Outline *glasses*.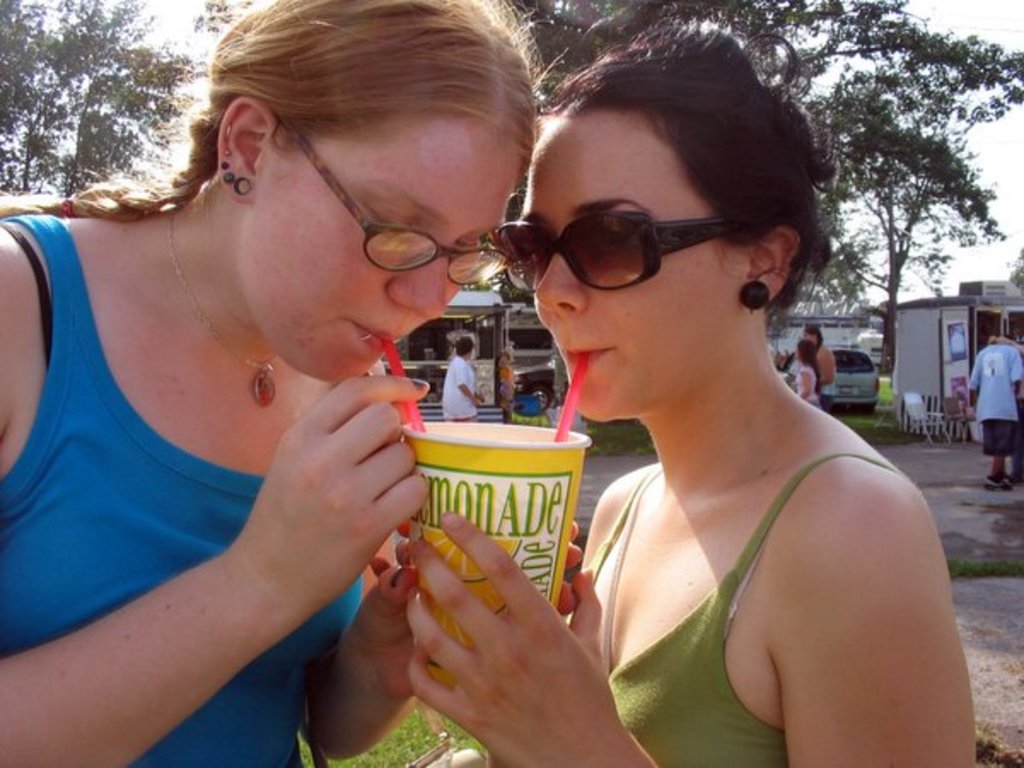
Outline: (524, 188, 787, 288).
